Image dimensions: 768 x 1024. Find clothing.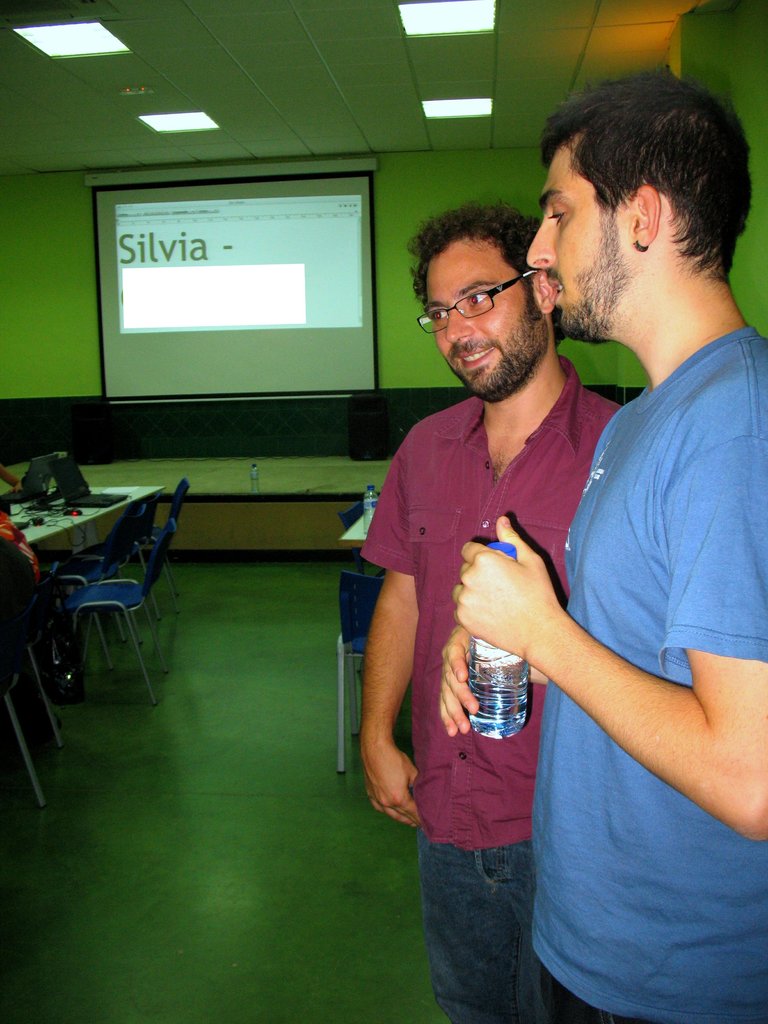
[x1=516, y1=211, x2=761, y2=992].
